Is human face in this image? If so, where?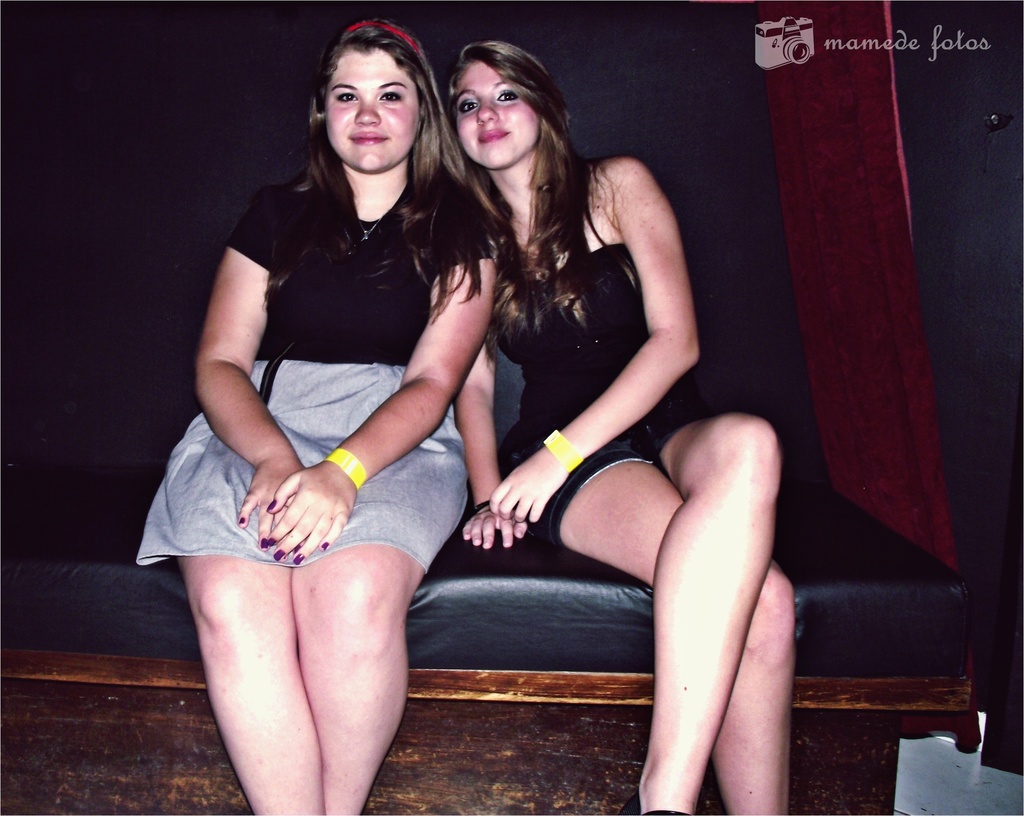
Yes, at 325,48,419,170.
